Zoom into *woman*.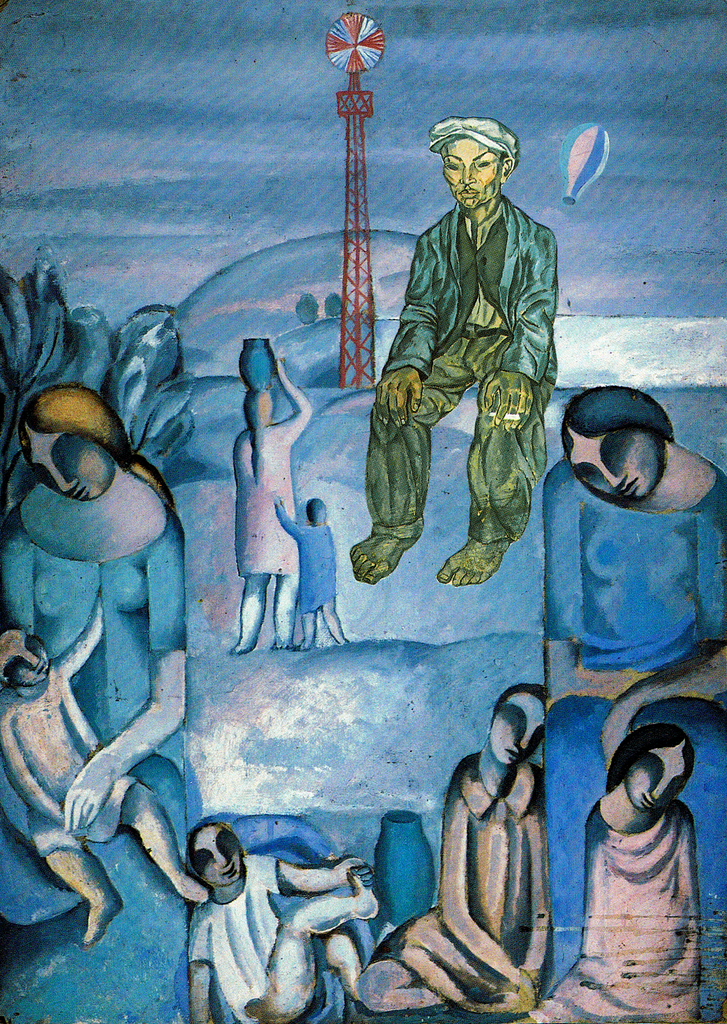
Zoom target: select_region(229, 360, 310, 657).
